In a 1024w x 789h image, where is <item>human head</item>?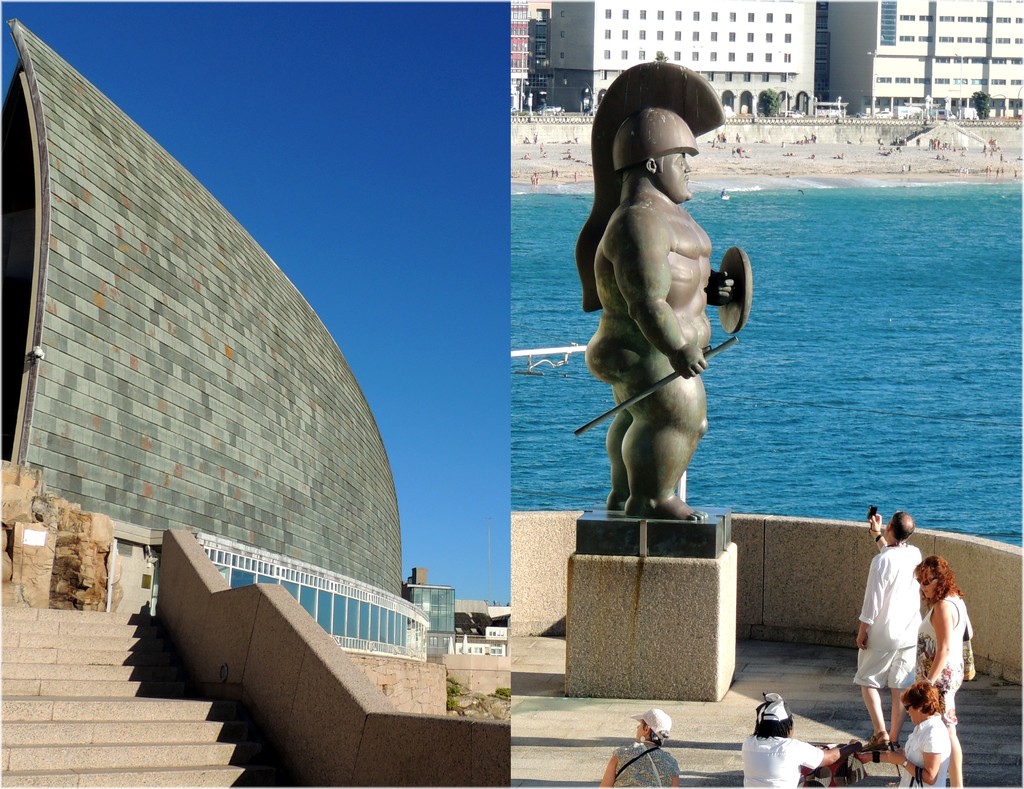
[899,681,943,729].
